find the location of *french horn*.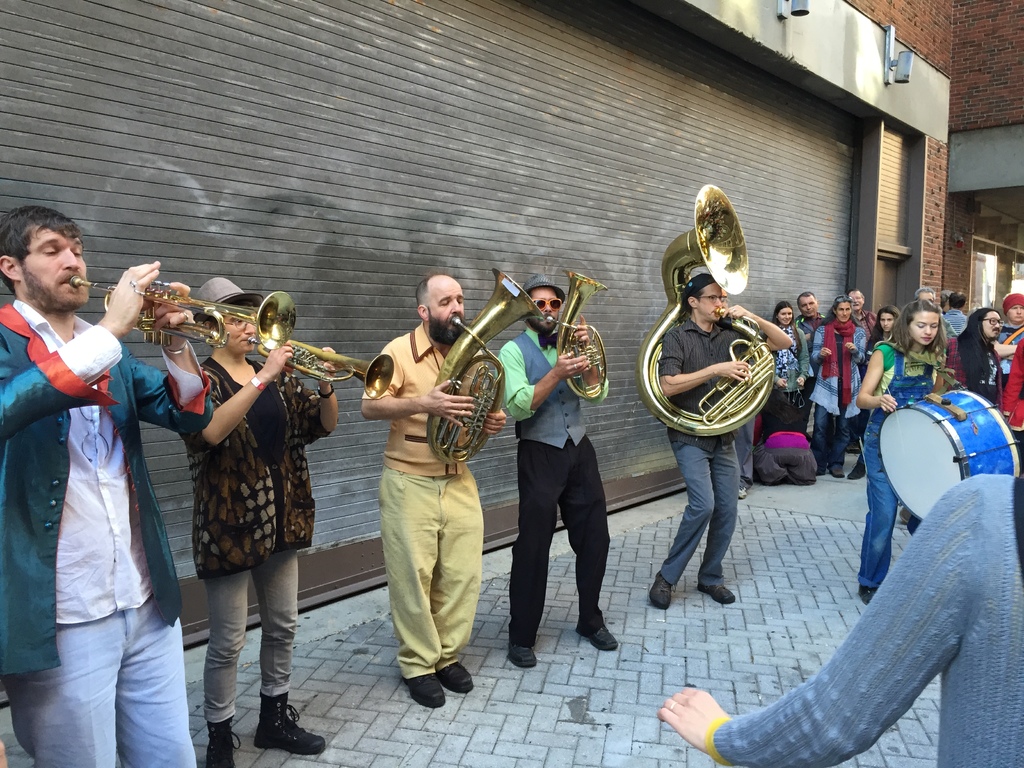
Location: (245,322,401,404).
